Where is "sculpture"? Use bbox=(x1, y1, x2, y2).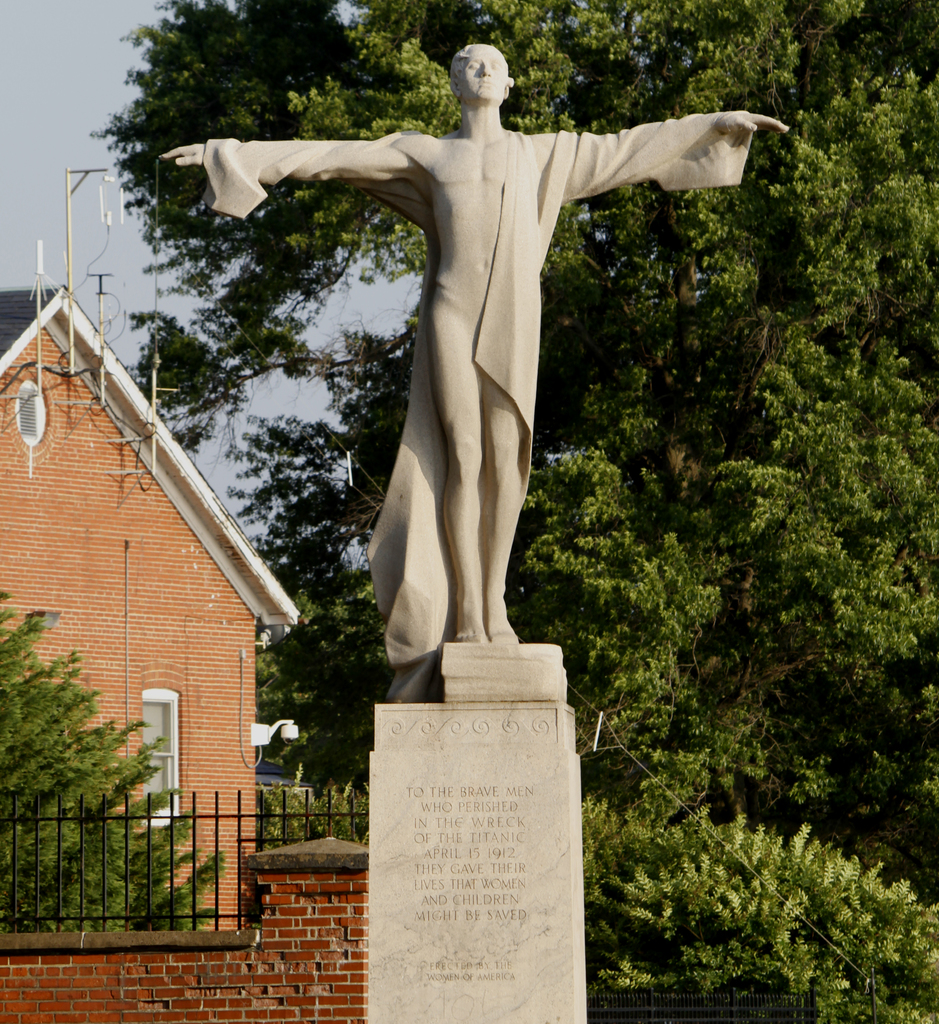
bbox=(233, 33, 753, 671).
